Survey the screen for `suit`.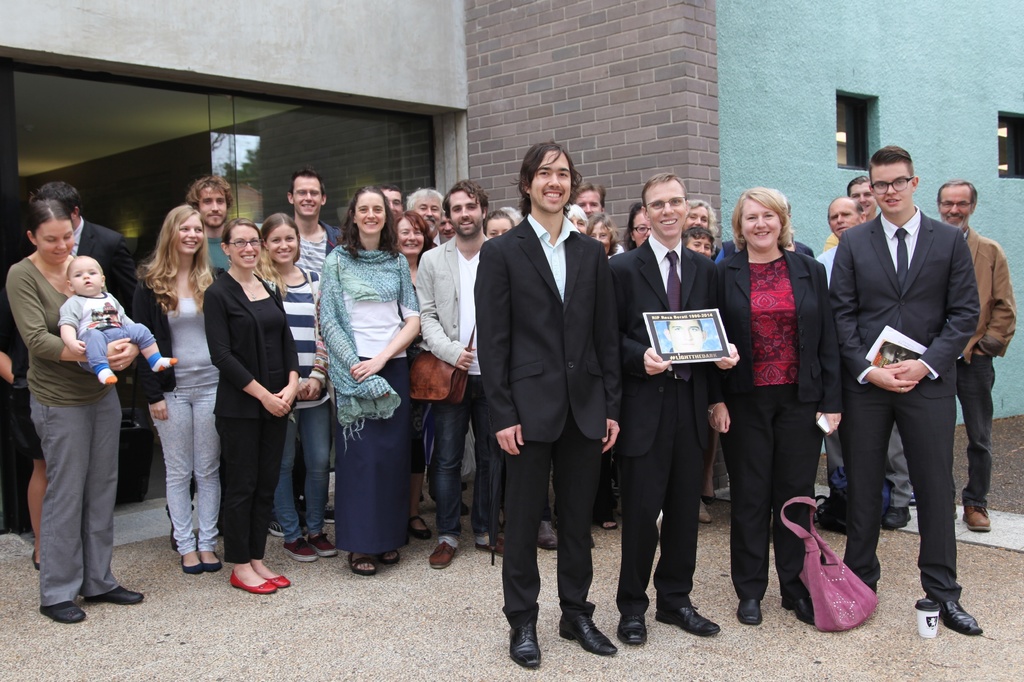
Survey found: rect(419, 230, 484, 379).
